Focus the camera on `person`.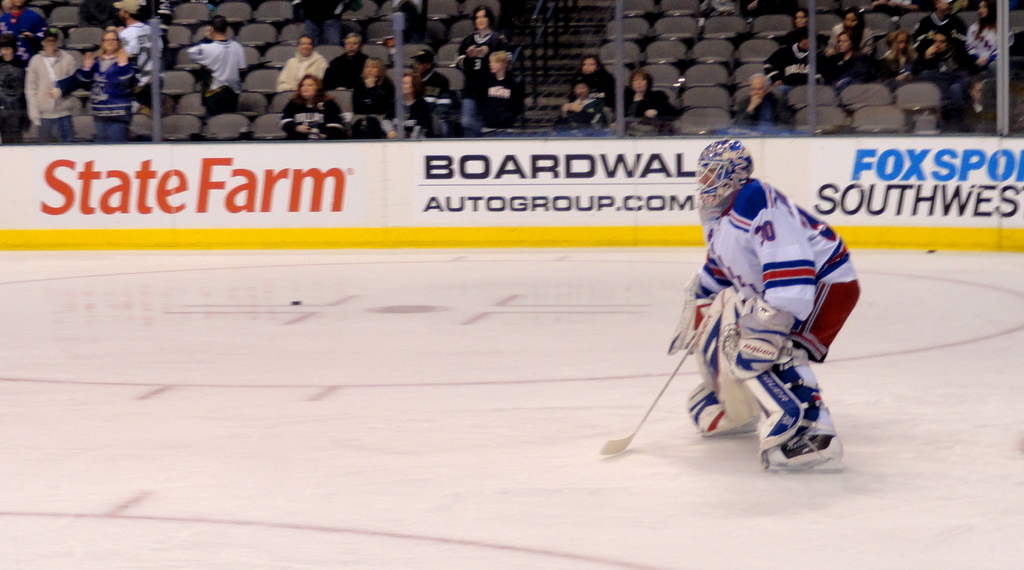
Focus region: (left=902, top=6, right=980, bottom=86).
